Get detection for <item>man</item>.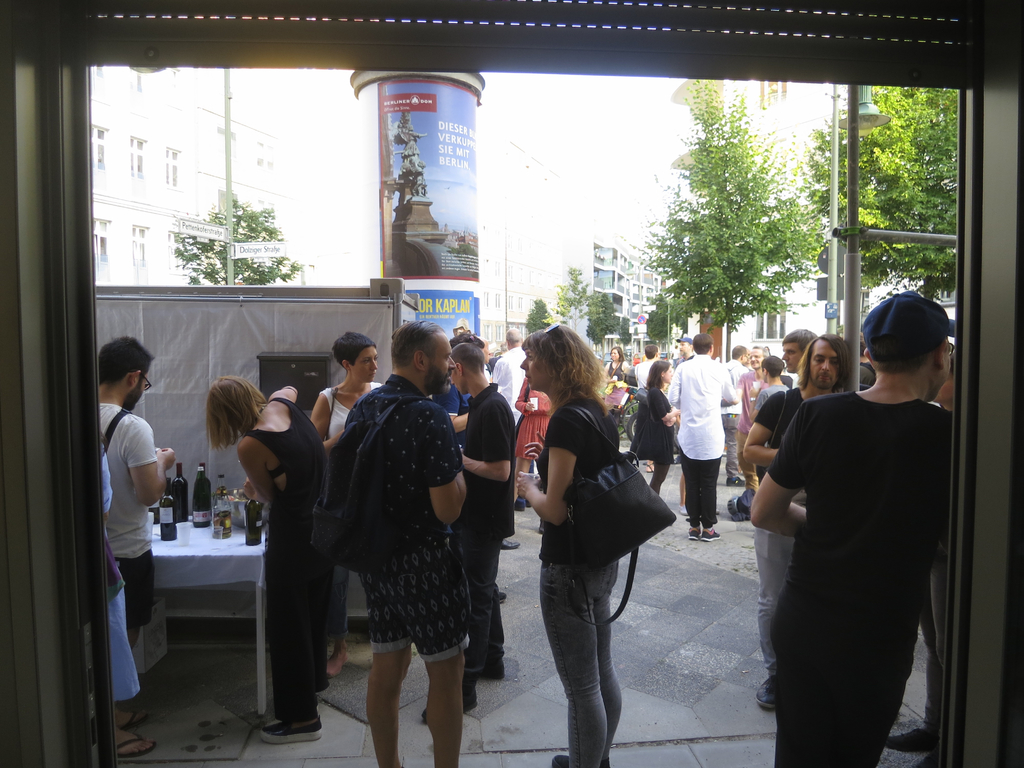
Detection: box=[783, 328, 826, 374].
